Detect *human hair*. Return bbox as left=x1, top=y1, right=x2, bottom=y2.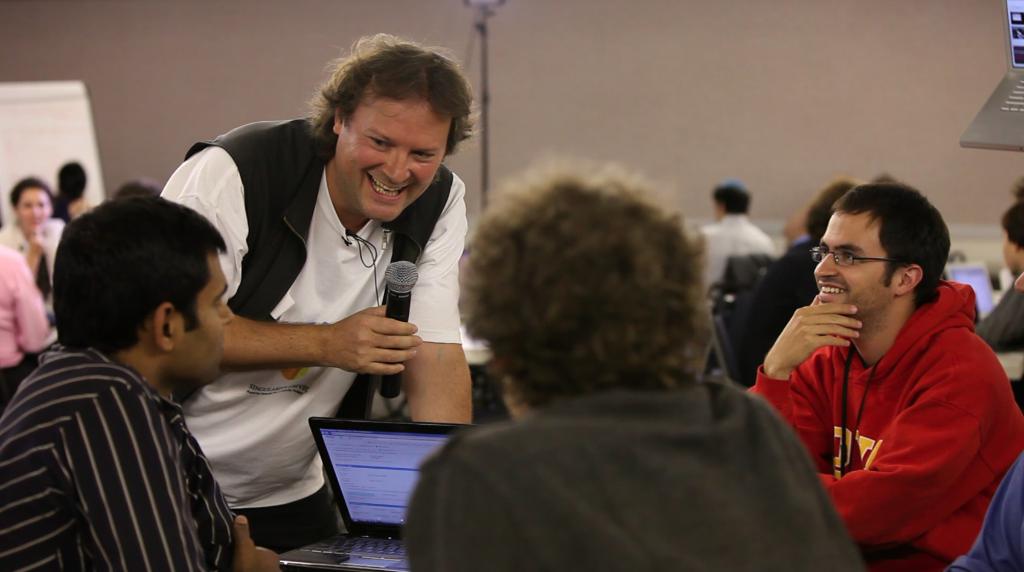
left=1002, top=198, right=1023, bottom=249.
